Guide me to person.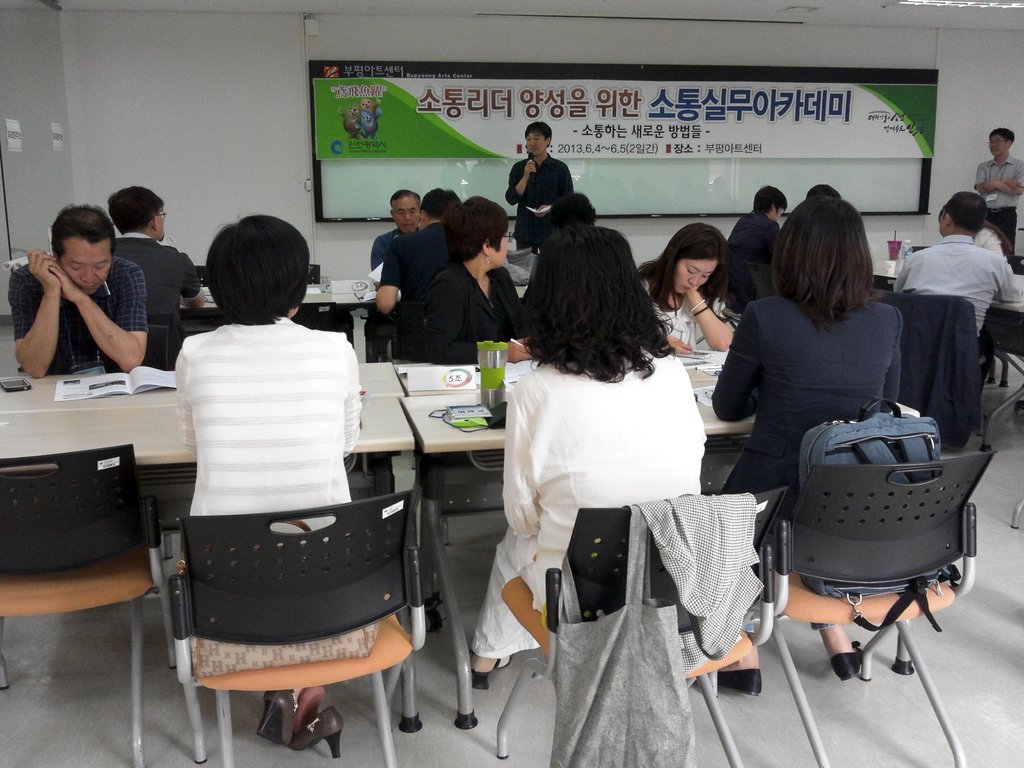
Guidance: <region>111, 182, 205, 367</region>.
